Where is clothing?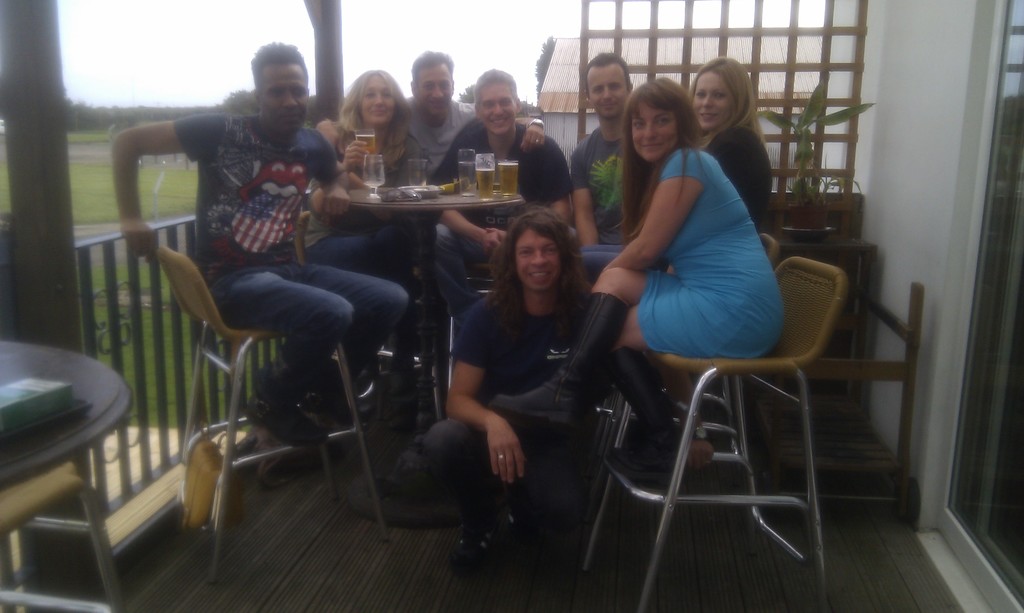
x1=433 y1=118 x2=568 y2=229.
